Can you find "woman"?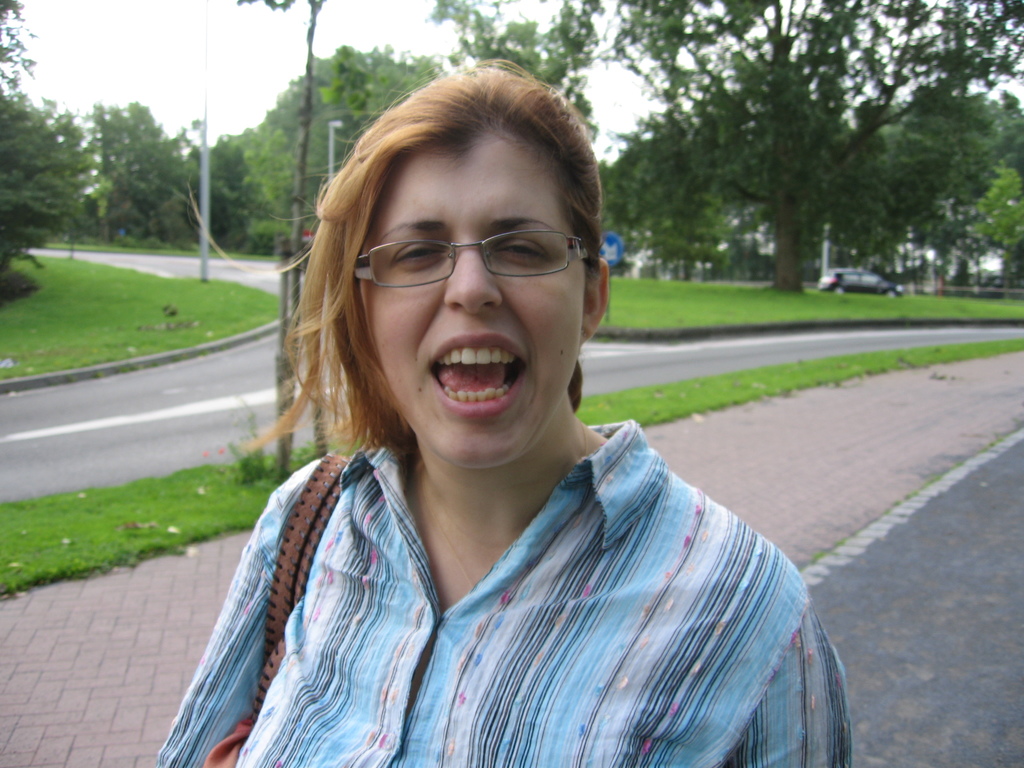
Yes, bounding box: (left=154, top=82, right=845, bottom=767).
